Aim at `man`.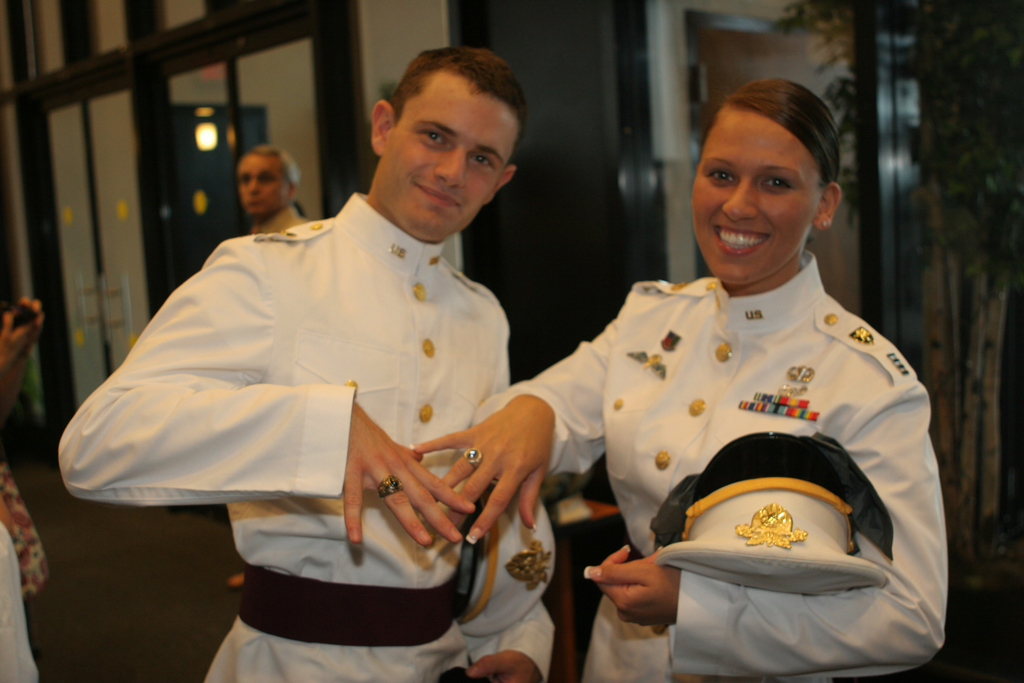
Aimed at (left=55, top=54, right=562, bottom=643).
